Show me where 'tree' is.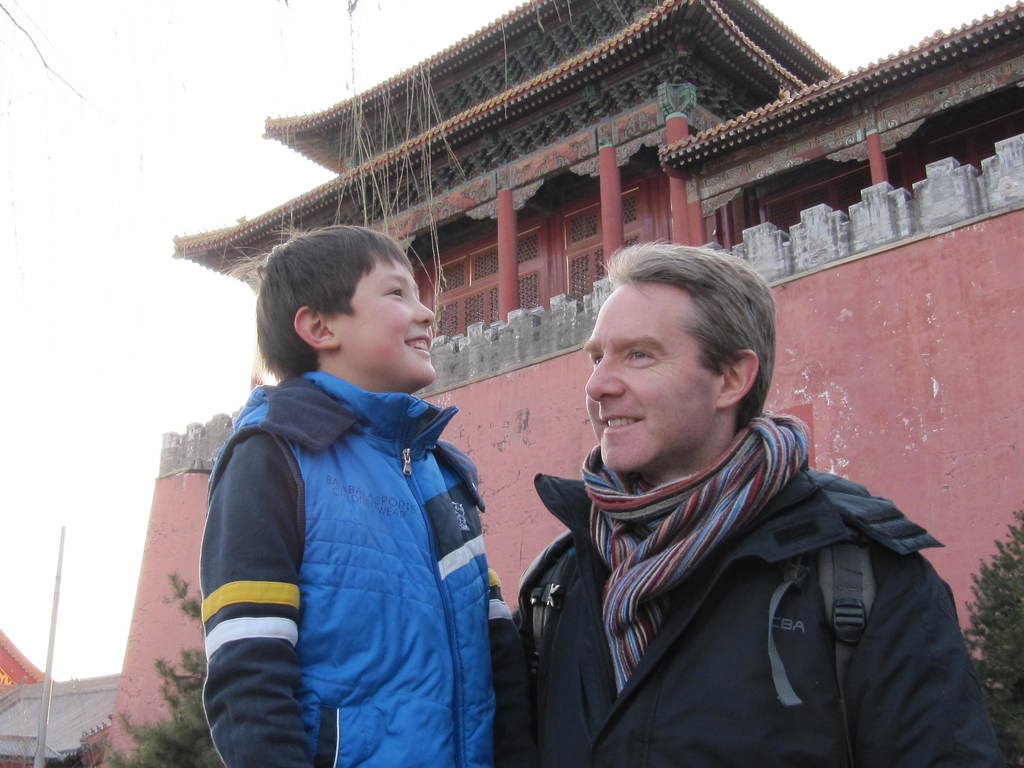
'tree' is at region(86, 564, 232, 767).
